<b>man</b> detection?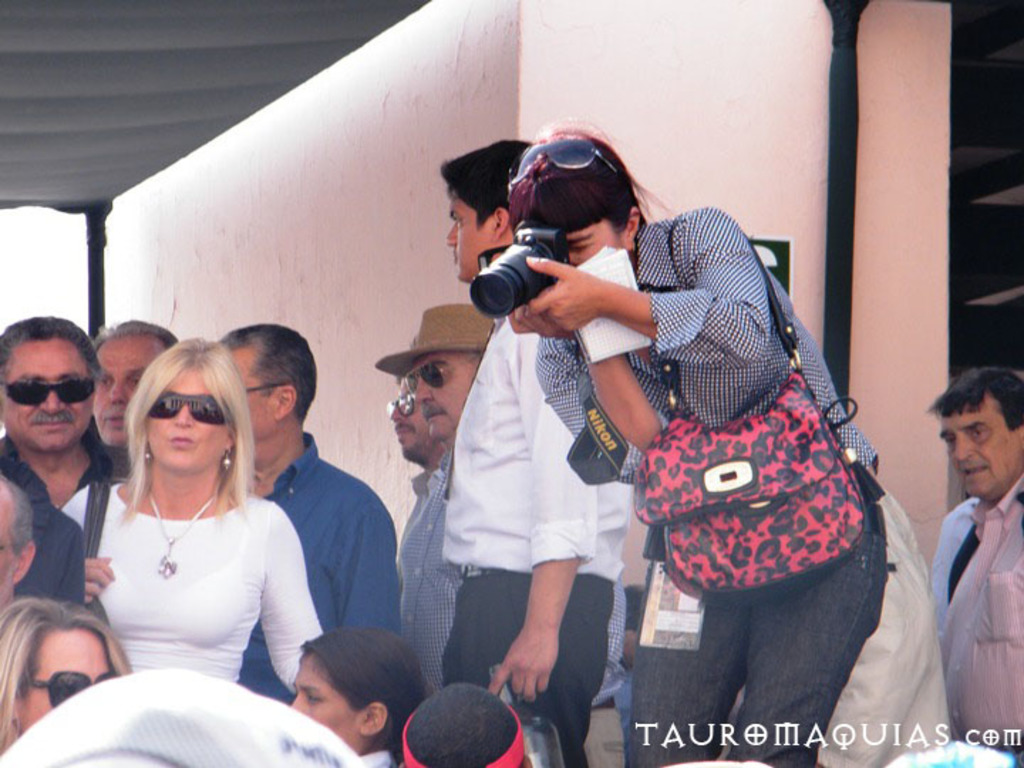
391:373:441:678
